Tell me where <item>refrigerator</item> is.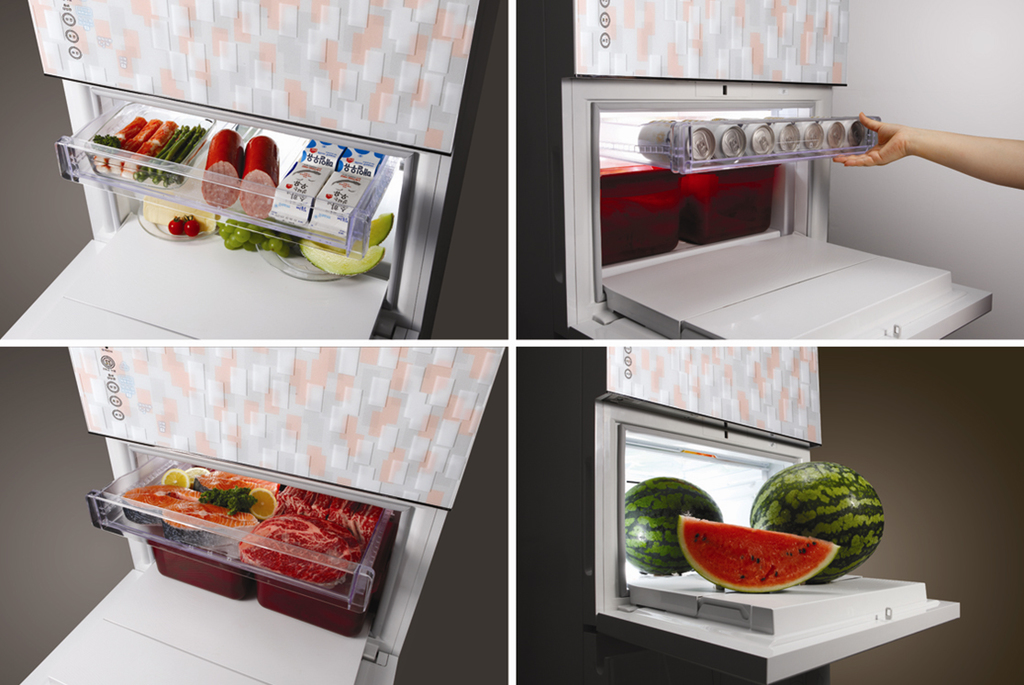
<item>refrigerator</item> is at 0/0/502/348.
